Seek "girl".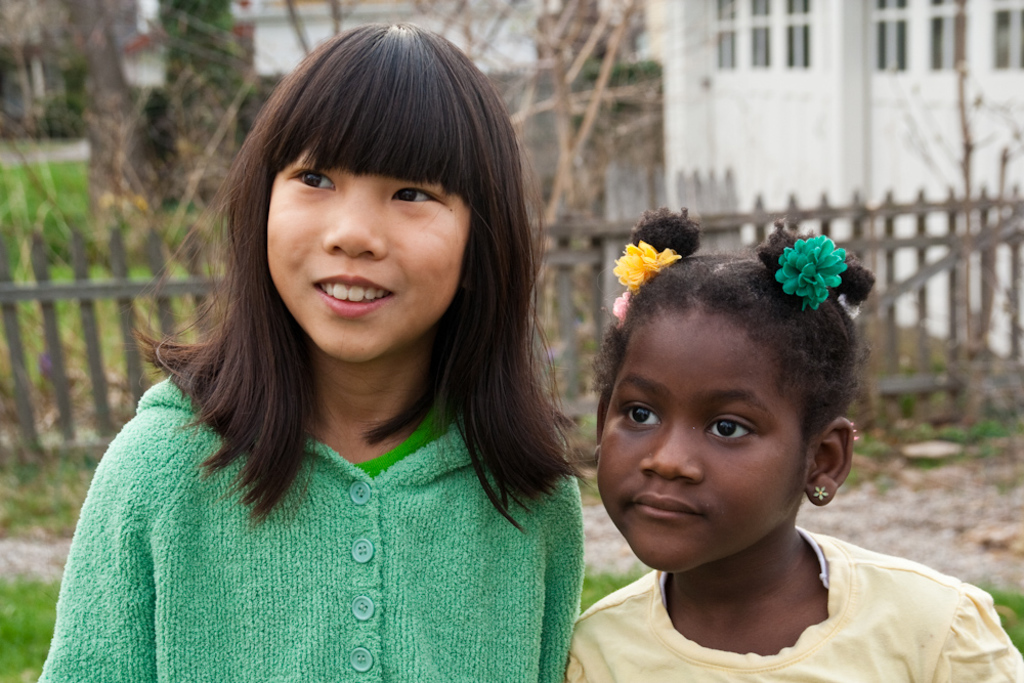
(x1=34, y1=23, x2=587, y2=682).
